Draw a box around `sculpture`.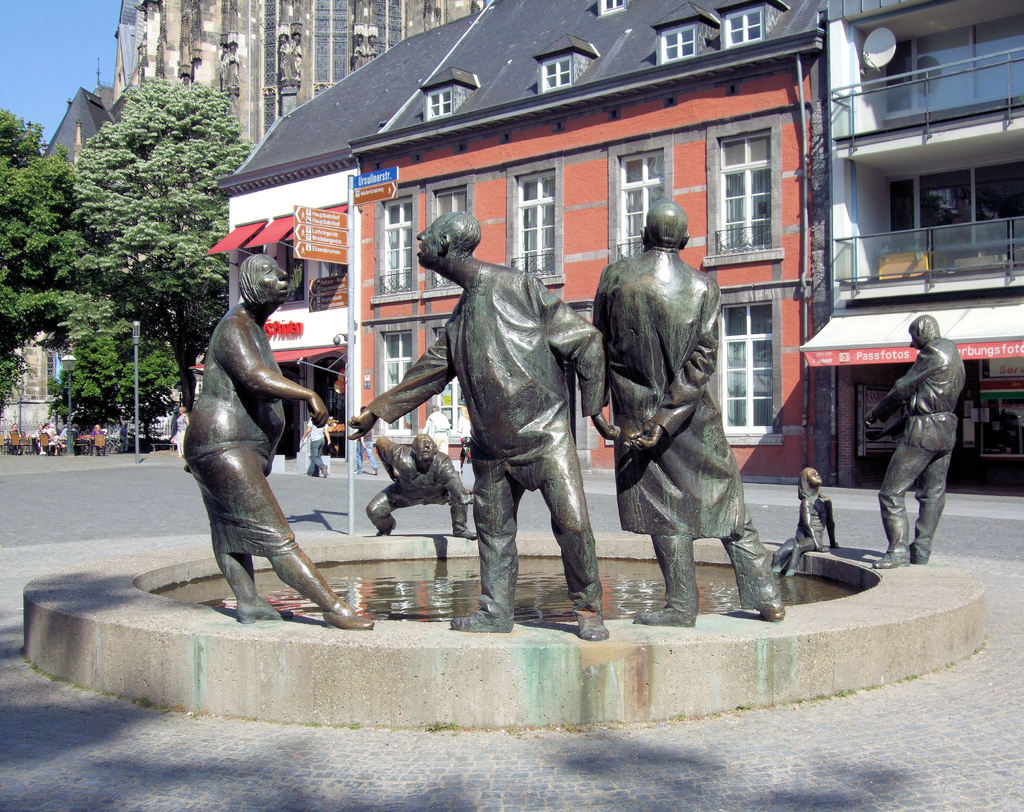
<box>774,462,840,581</box>.
